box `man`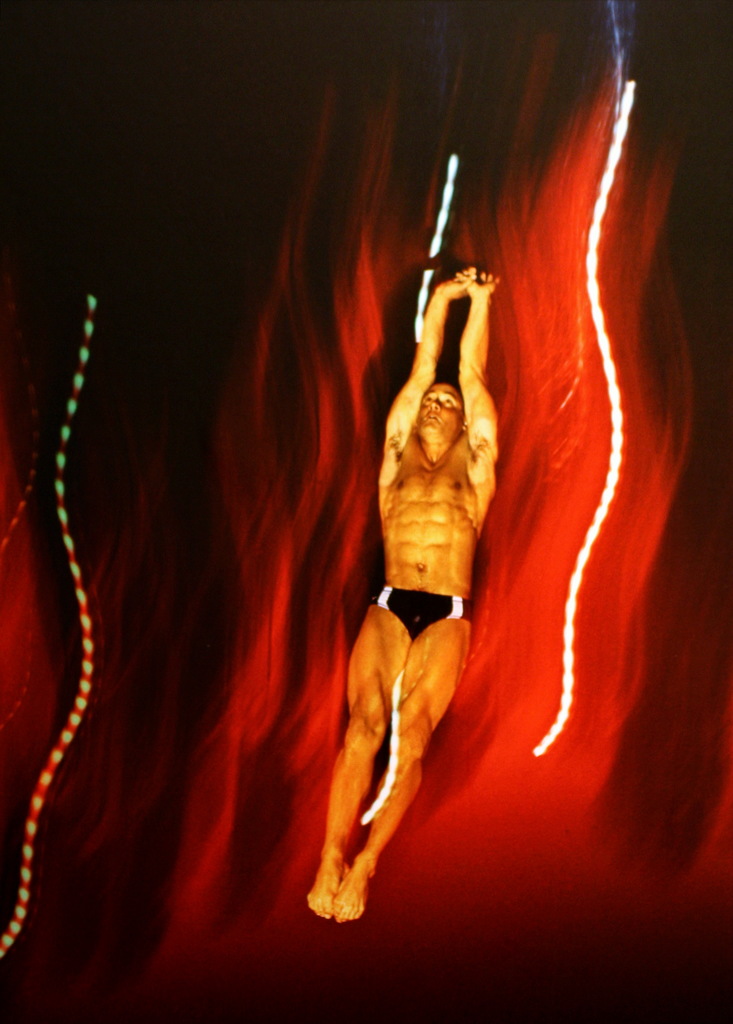
(330,140,519,1020)
